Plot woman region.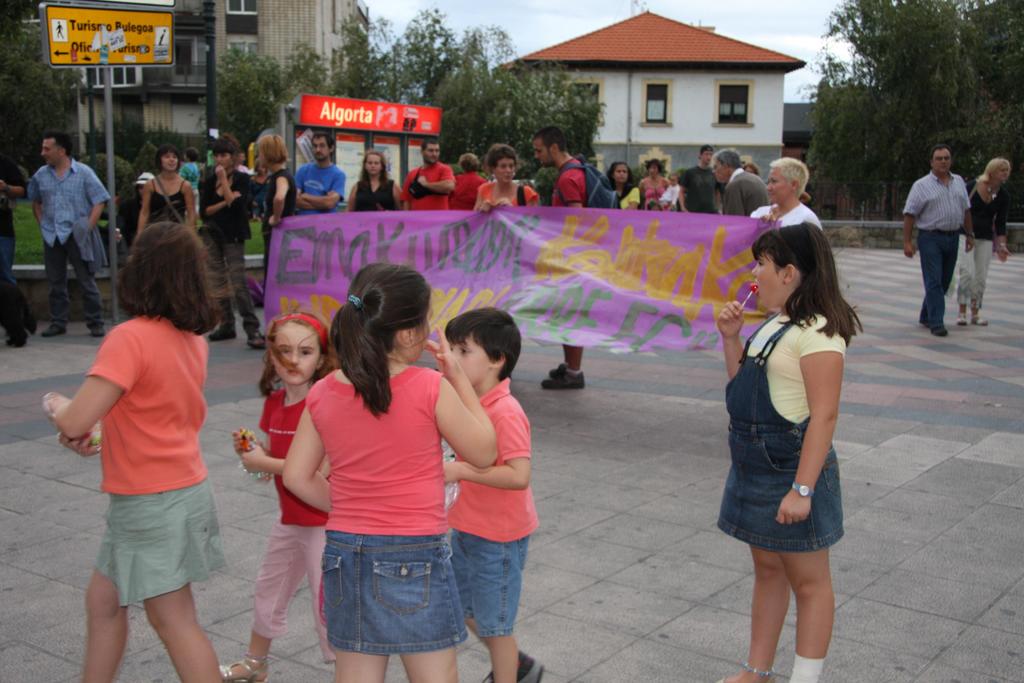
Plotted at left=125, top=148, right=202, bottom=242.
